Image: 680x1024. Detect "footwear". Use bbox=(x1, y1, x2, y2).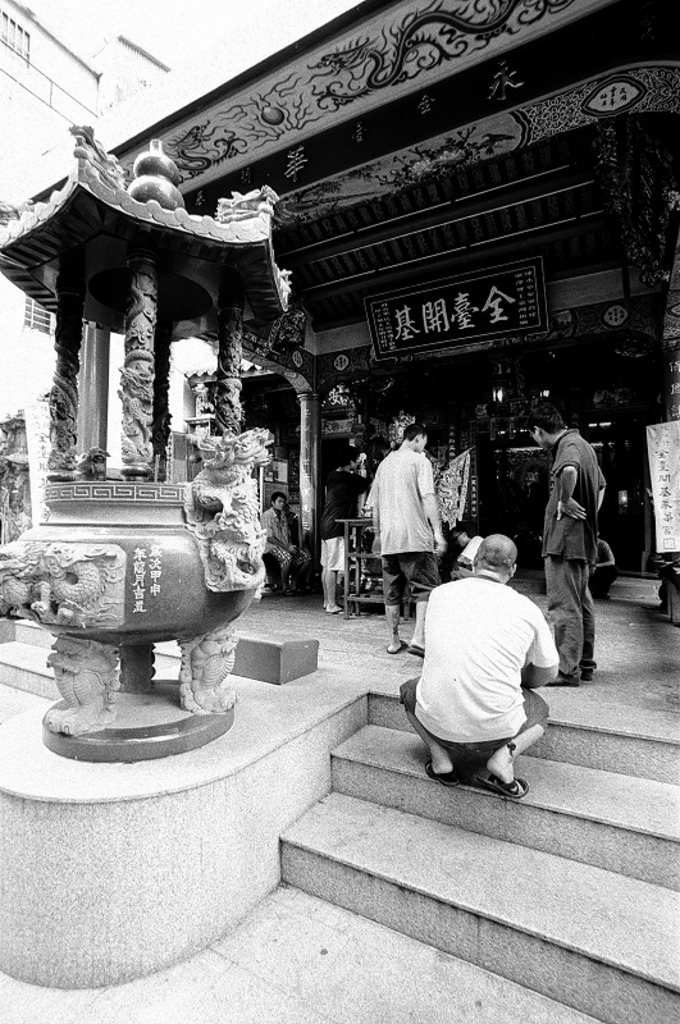
bbox=(385, 639, 403, 657).
